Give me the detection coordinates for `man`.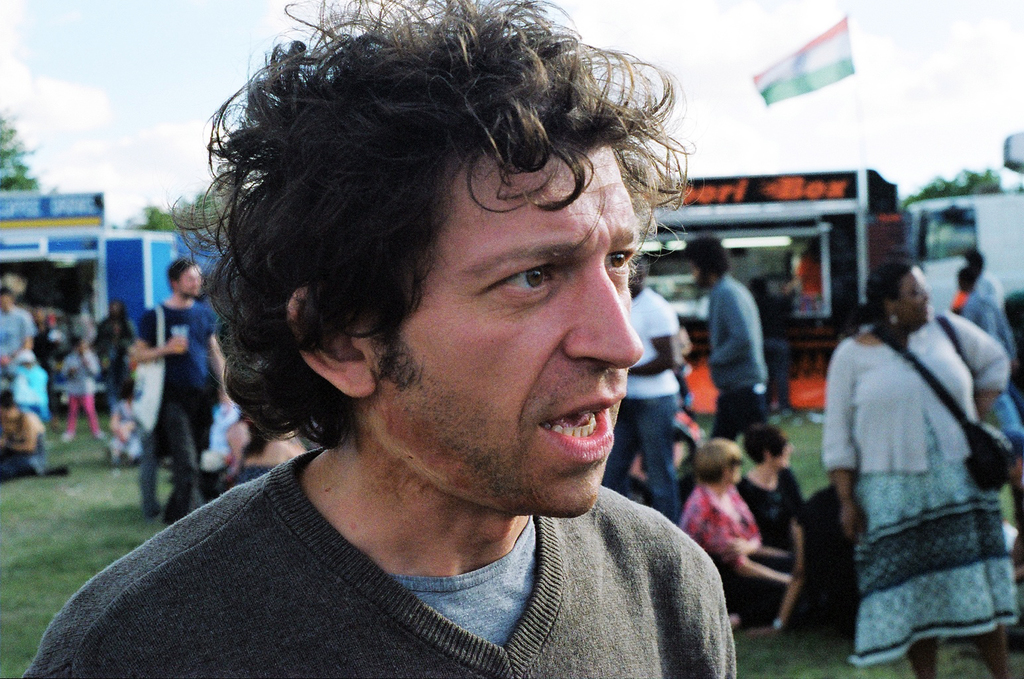
{"x1": 686, "y1": 235, "x2": 773, "y2": 485}.
